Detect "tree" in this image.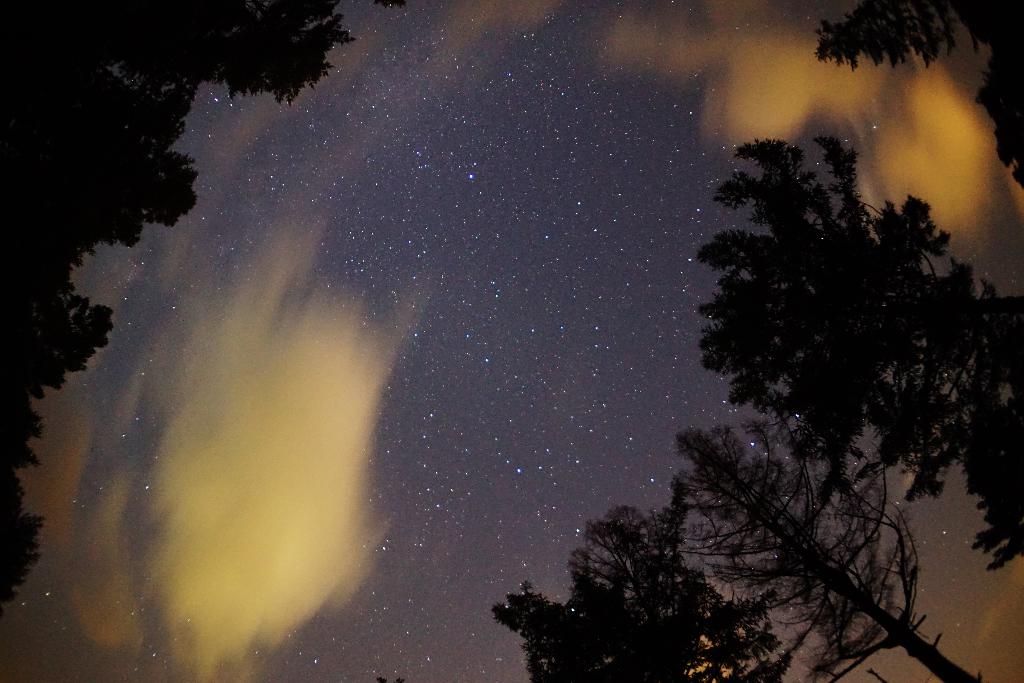
Detection: crop(0, 0, 399, 604).
